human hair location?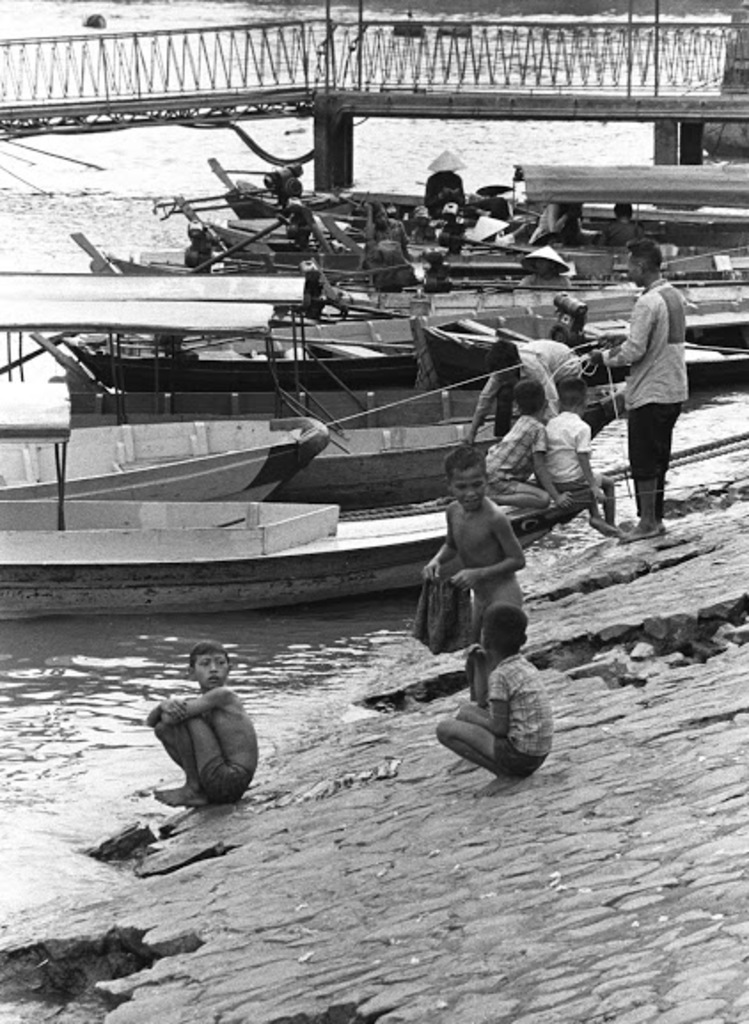
crop(515, 378, 545, 417)
